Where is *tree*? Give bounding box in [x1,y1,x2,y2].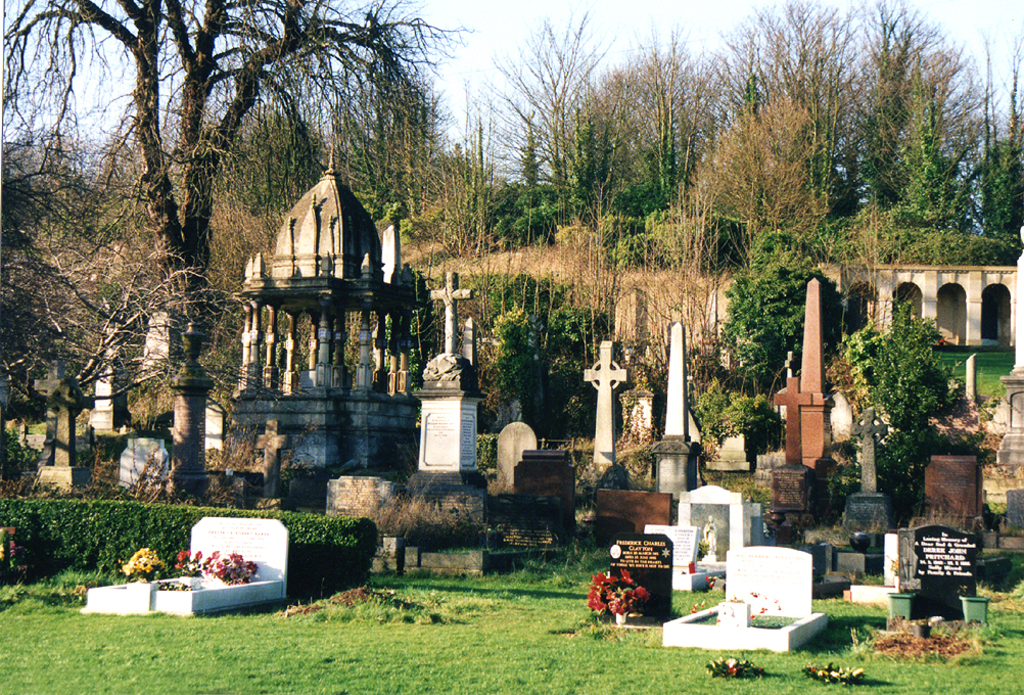
[2,0,475,312].
